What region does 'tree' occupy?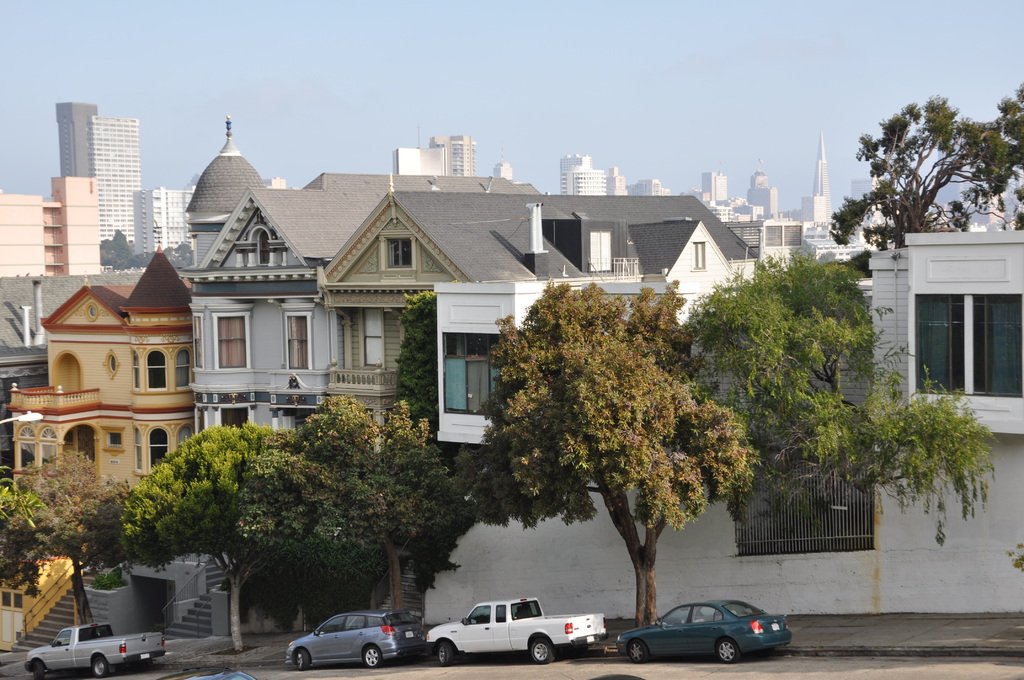
rect(109, 416, 284, 650).
